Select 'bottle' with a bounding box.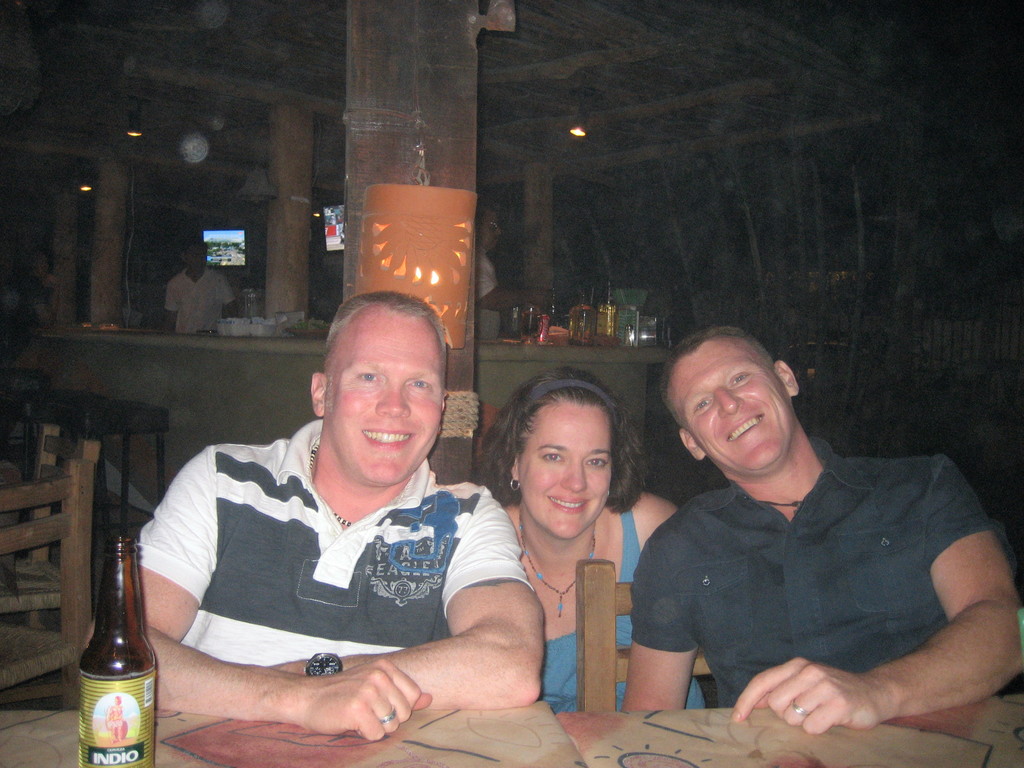
[564, 291, 596, 348].
